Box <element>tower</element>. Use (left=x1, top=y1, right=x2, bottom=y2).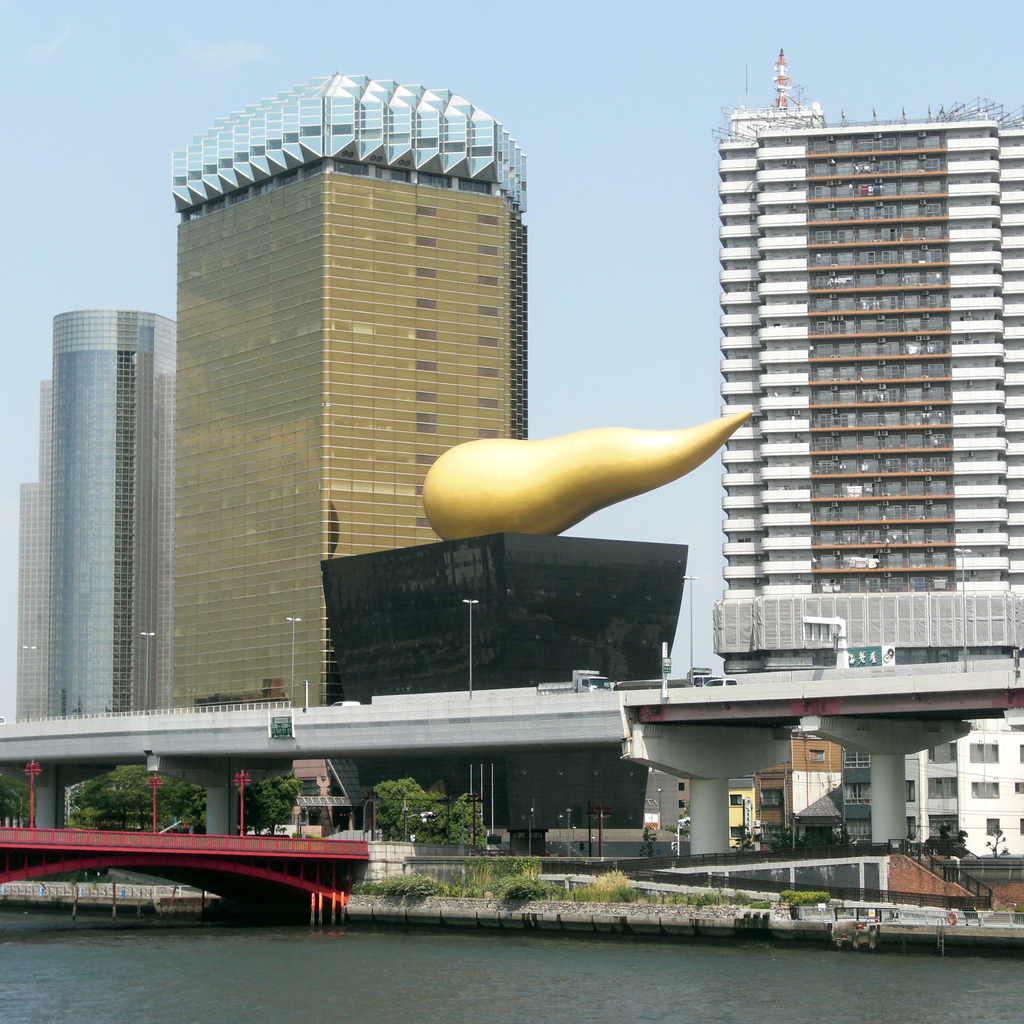
(left=701, top=32, right=1005, bottom=707).
